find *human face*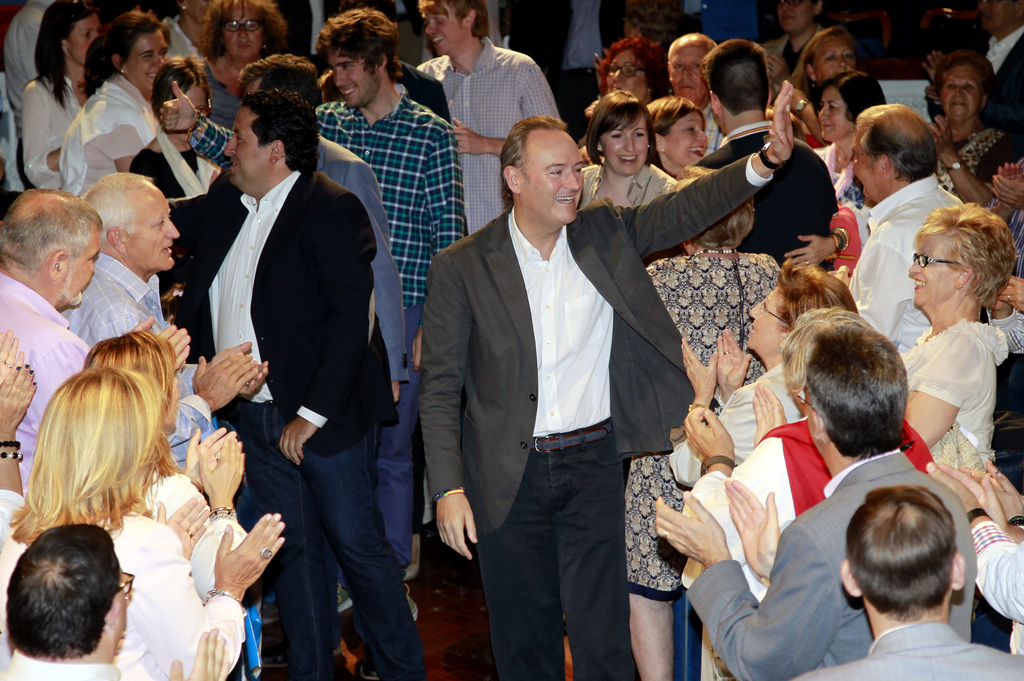
<region>422, 6, 465, 54</region>
